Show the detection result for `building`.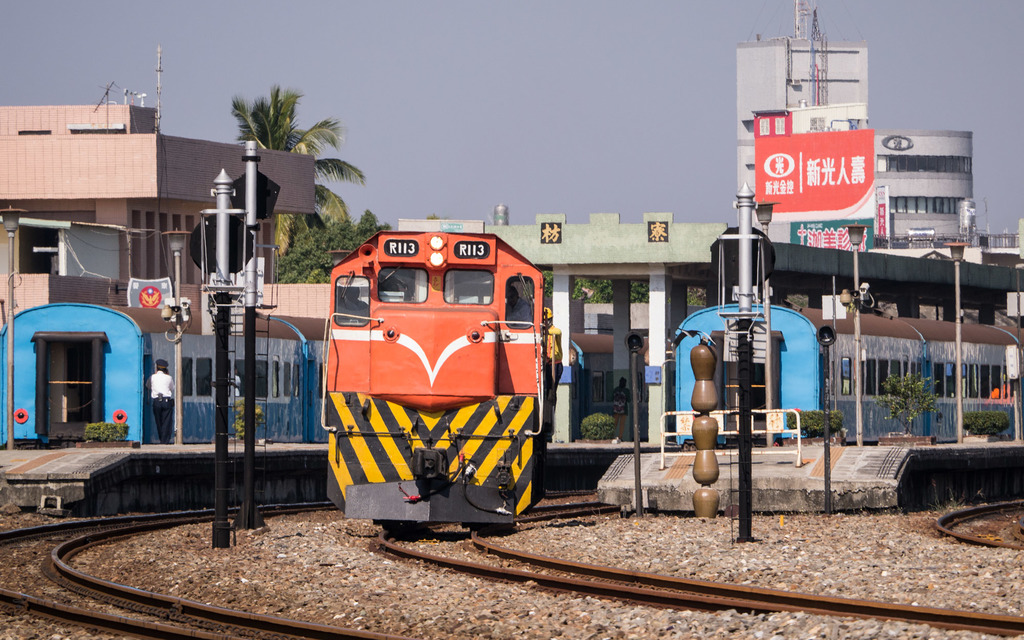
bbox=(874, 131, 976, 237).
